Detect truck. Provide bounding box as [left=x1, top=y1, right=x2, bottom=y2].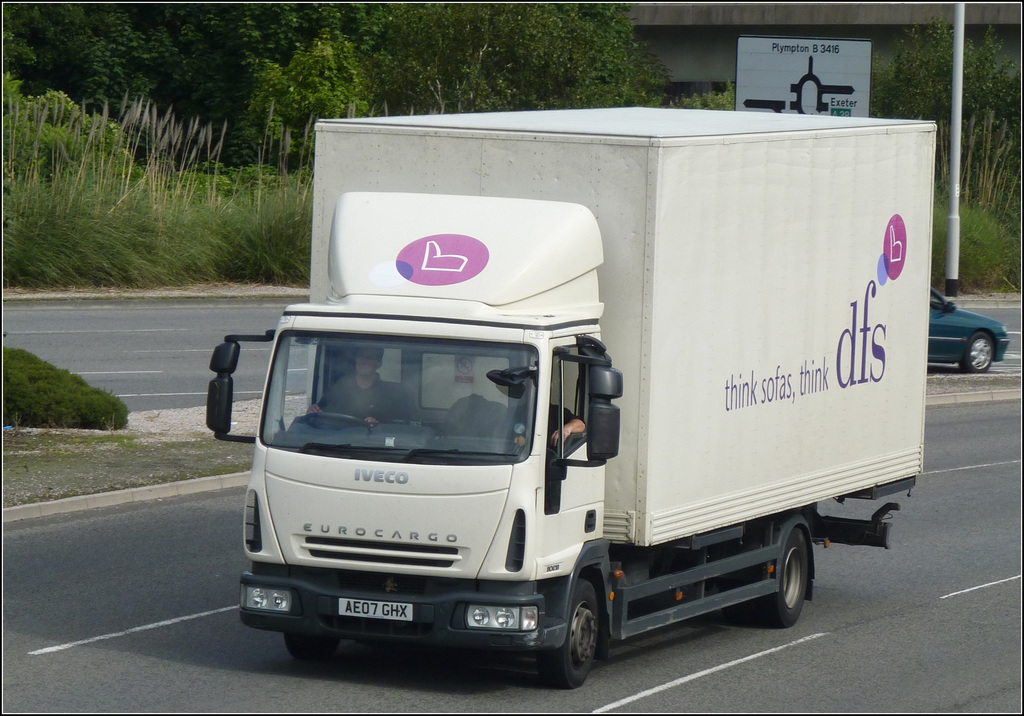
[left=209, top=95, right=918, bottom=689].
